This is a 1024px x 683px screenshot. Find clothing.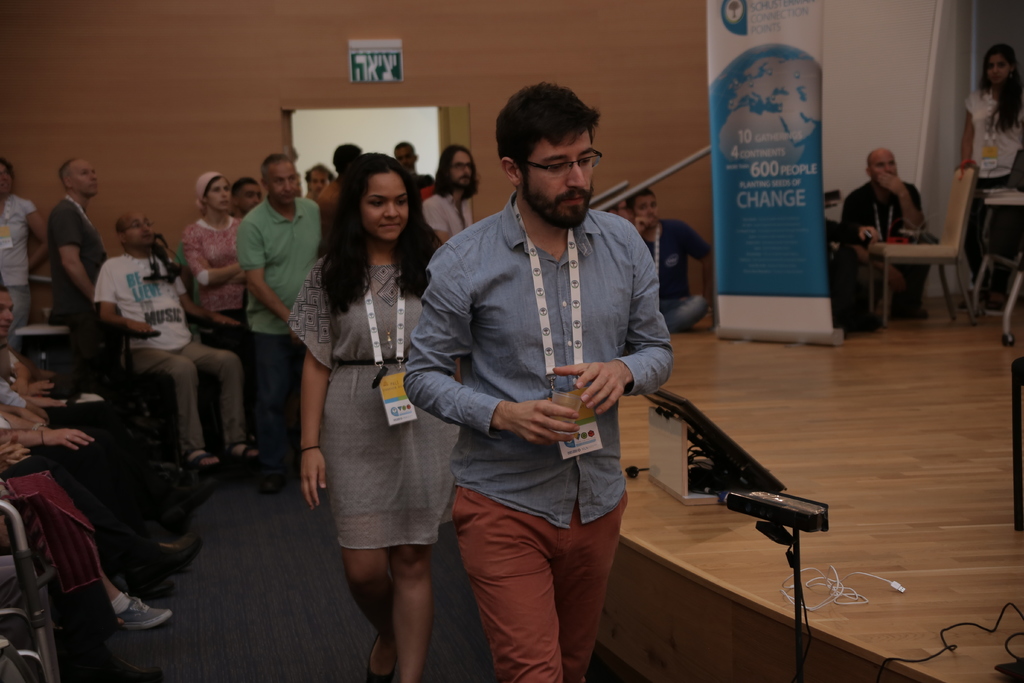
Bounding box: box=[422, 192, 471, 236].
